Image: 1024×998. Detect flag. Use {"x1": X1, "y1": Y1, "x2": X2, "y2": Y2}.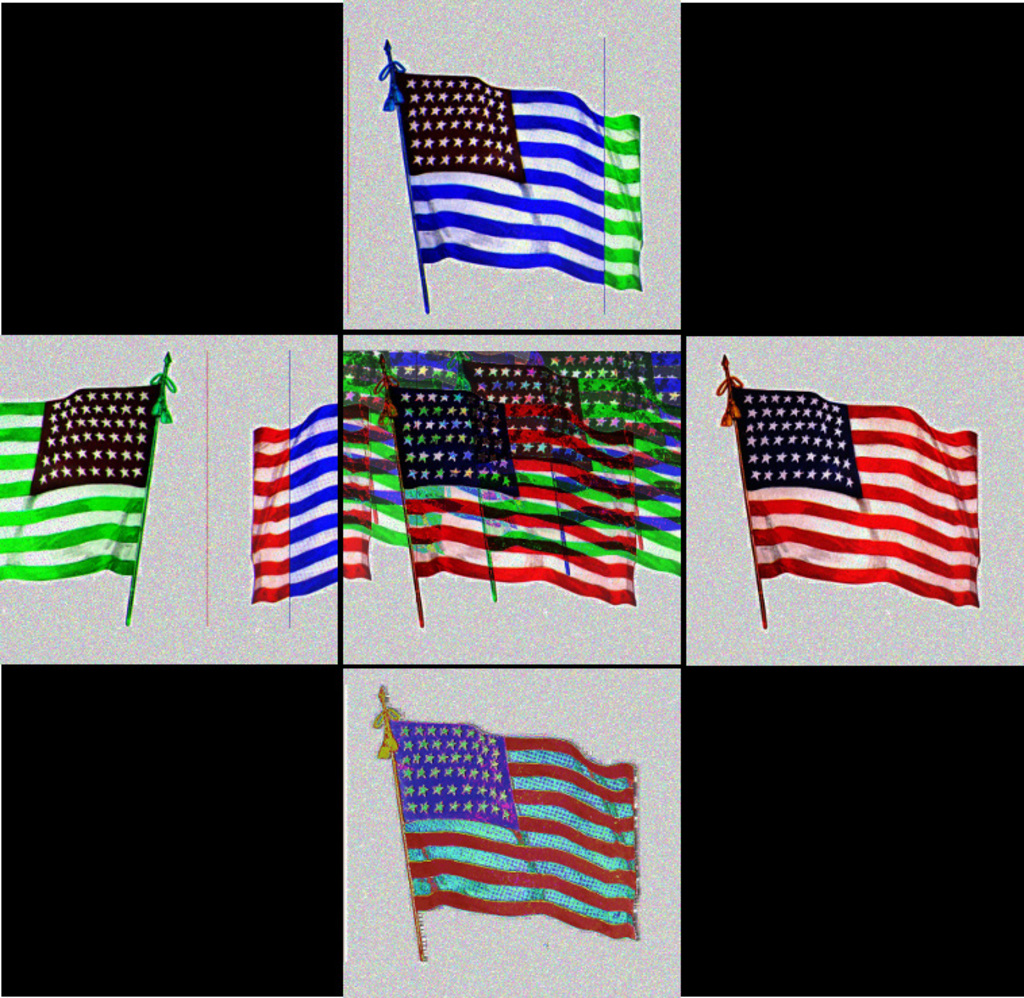
{"x1": 725, "y1": 378, "x2": 981, "y2": 601}.
